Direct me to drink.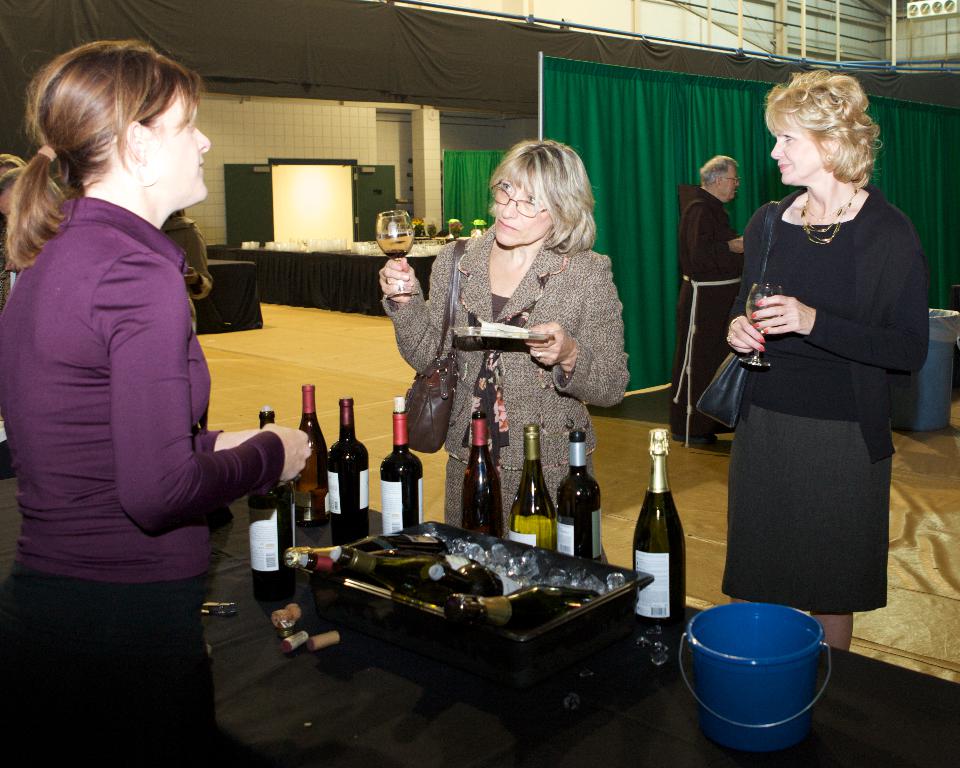
Direction: bbox(466, 413, 503, 537).
